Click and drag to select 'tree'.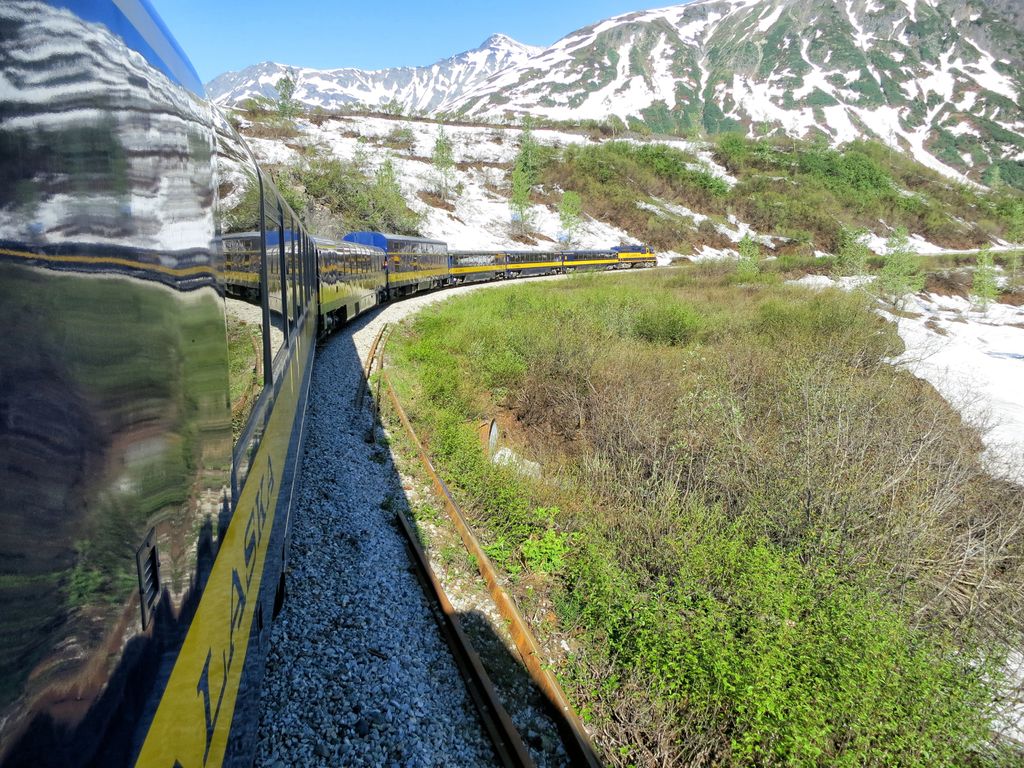
Selection: select_region(271, 67, 300, 121).
